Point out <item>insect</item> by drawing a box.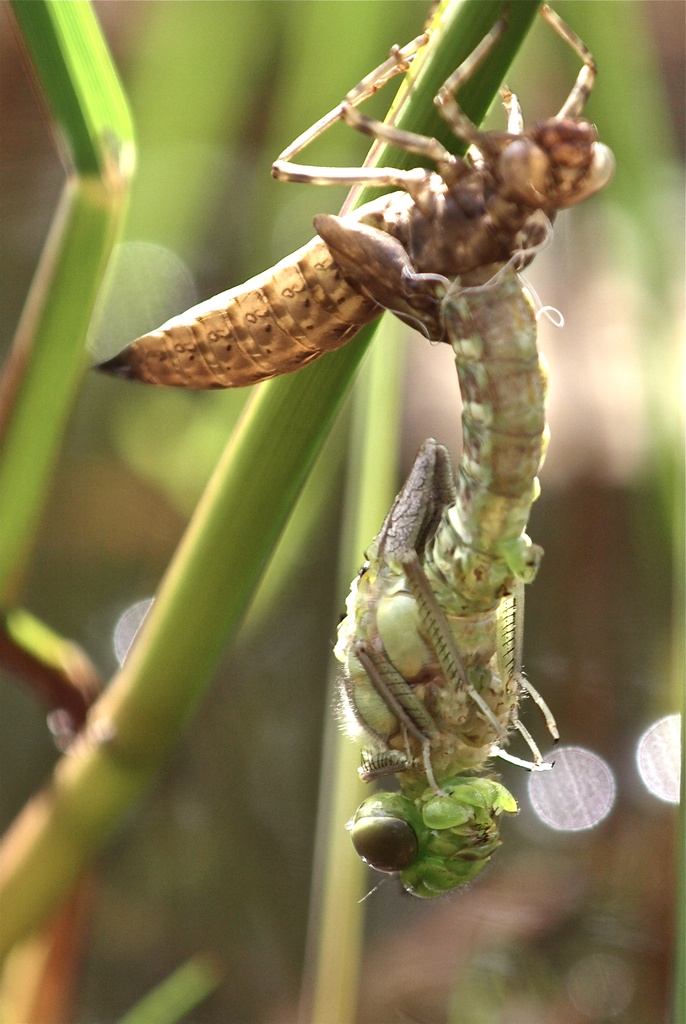
l=305, t=269, r=584, b=913.
